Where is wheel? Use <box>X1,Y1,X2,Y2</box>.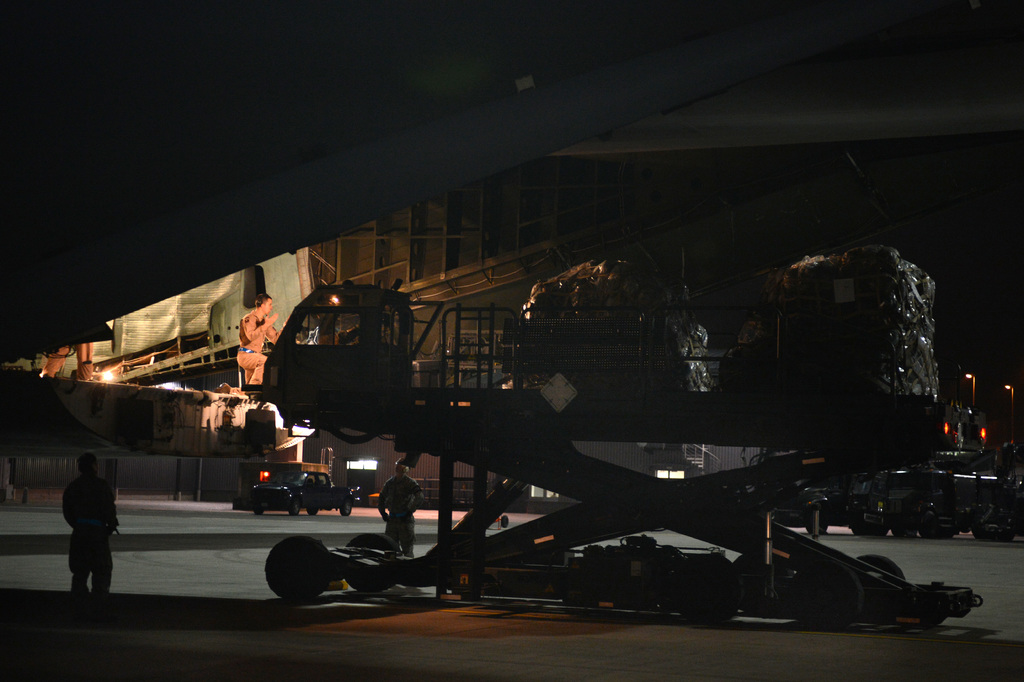
<box>922,527,970,545</box>.
